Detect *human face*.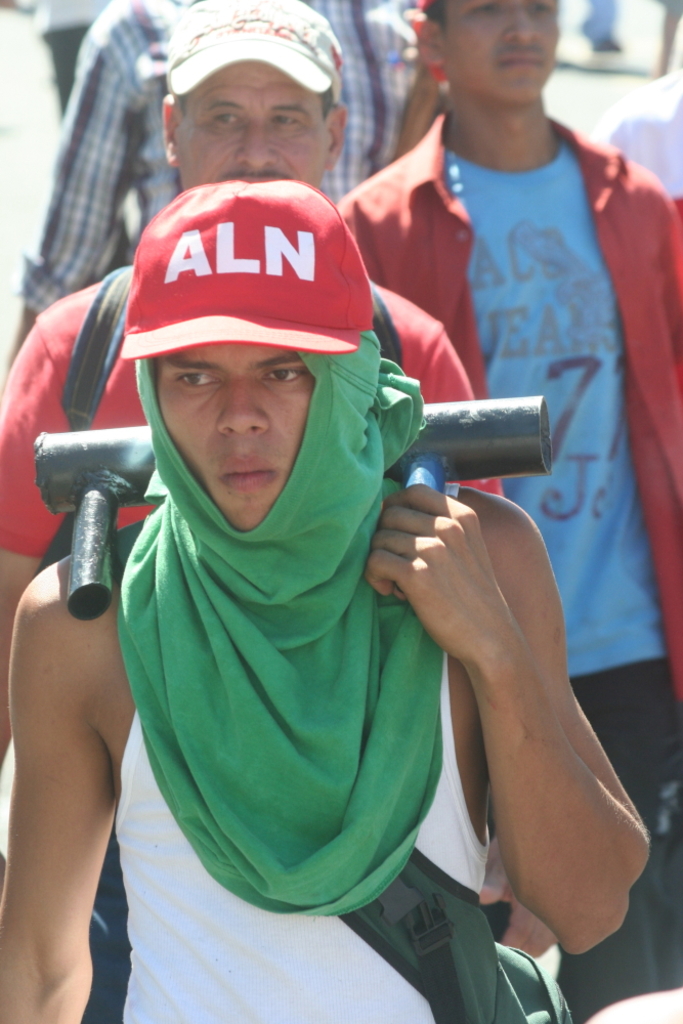
Detected at Rect(158, 343, 311, 522).
